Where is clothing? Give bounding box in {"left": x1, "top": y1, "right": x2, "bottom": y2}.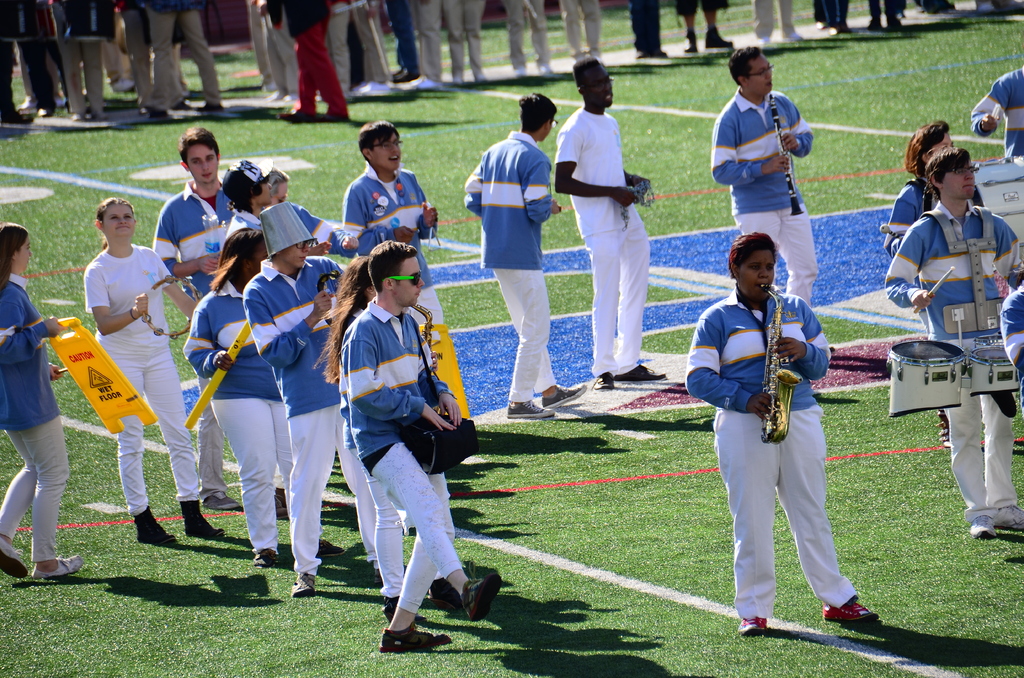
{"left": 966, "top": 61, "right": 1023, "bottom": 165}.
